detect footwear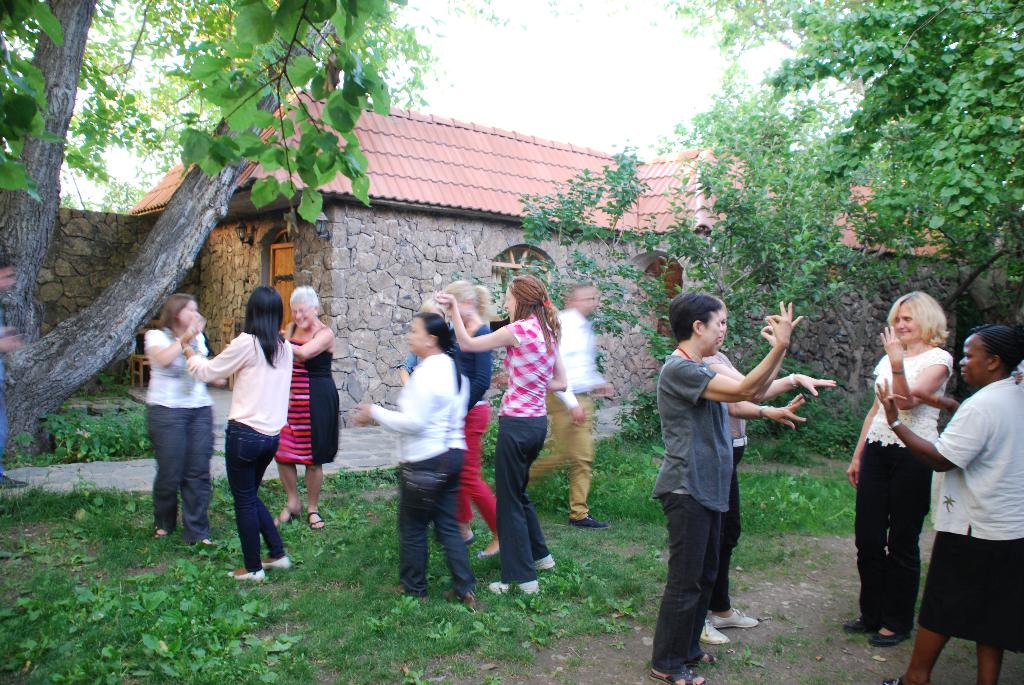
{"left": 566, "top": 515, "right": 609, "bottom": 531}
